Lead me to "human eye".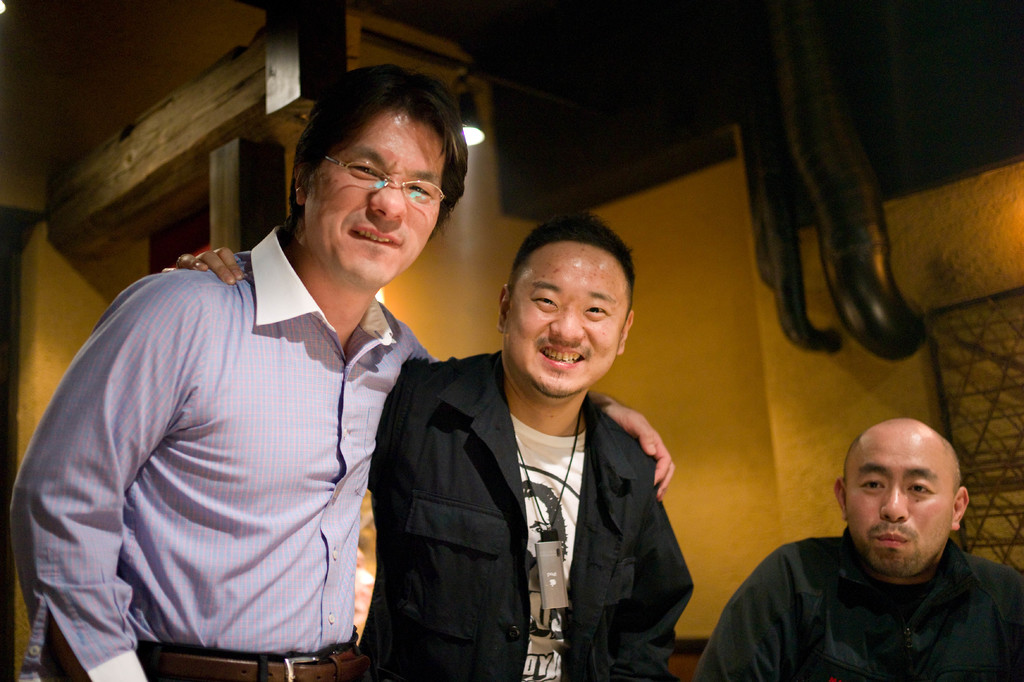
Lead to [586,299,612,322].
